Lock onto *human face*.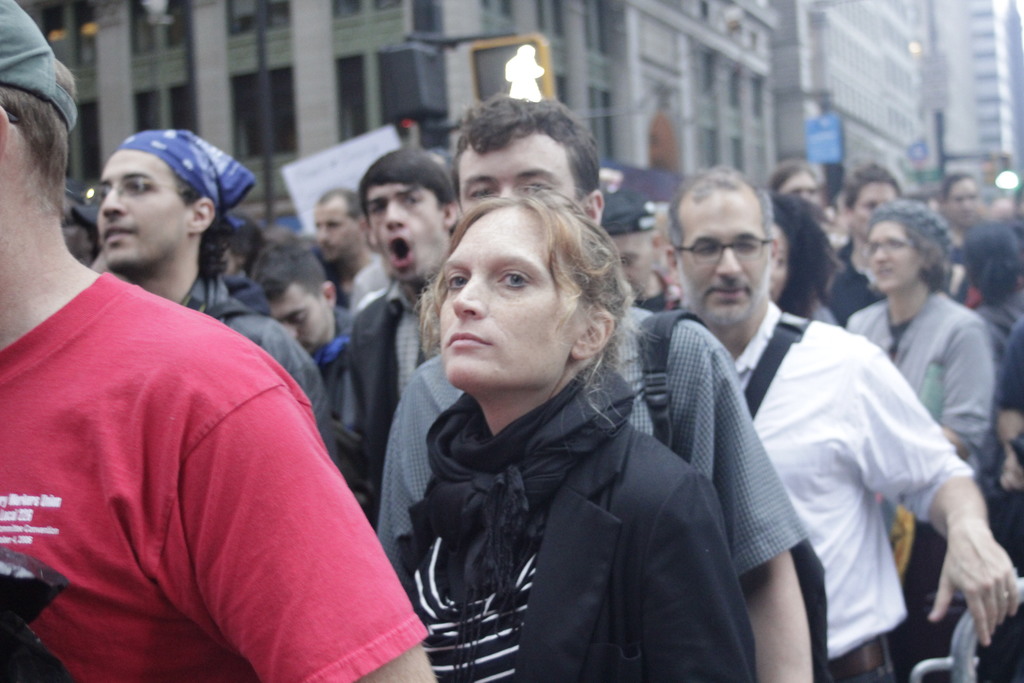
Locked: Rect(948, 177, 977, 231).
